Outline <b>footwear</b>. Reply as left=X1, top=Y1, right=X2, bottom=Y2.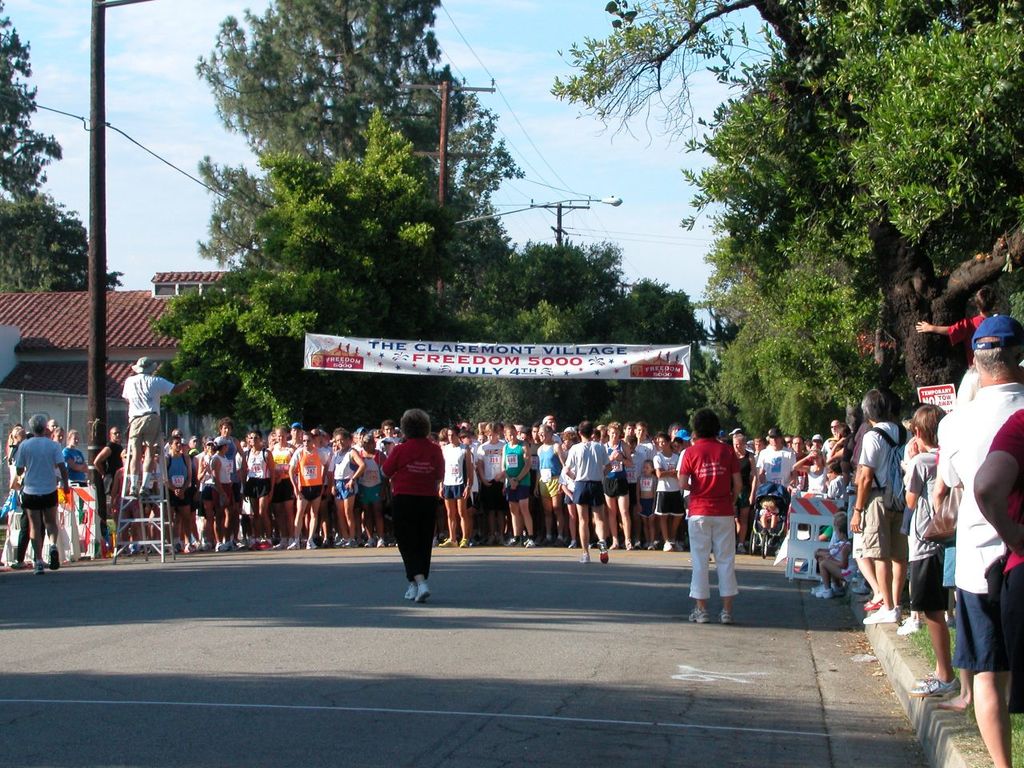
left=330, top=530, right=337, bottom=546.
